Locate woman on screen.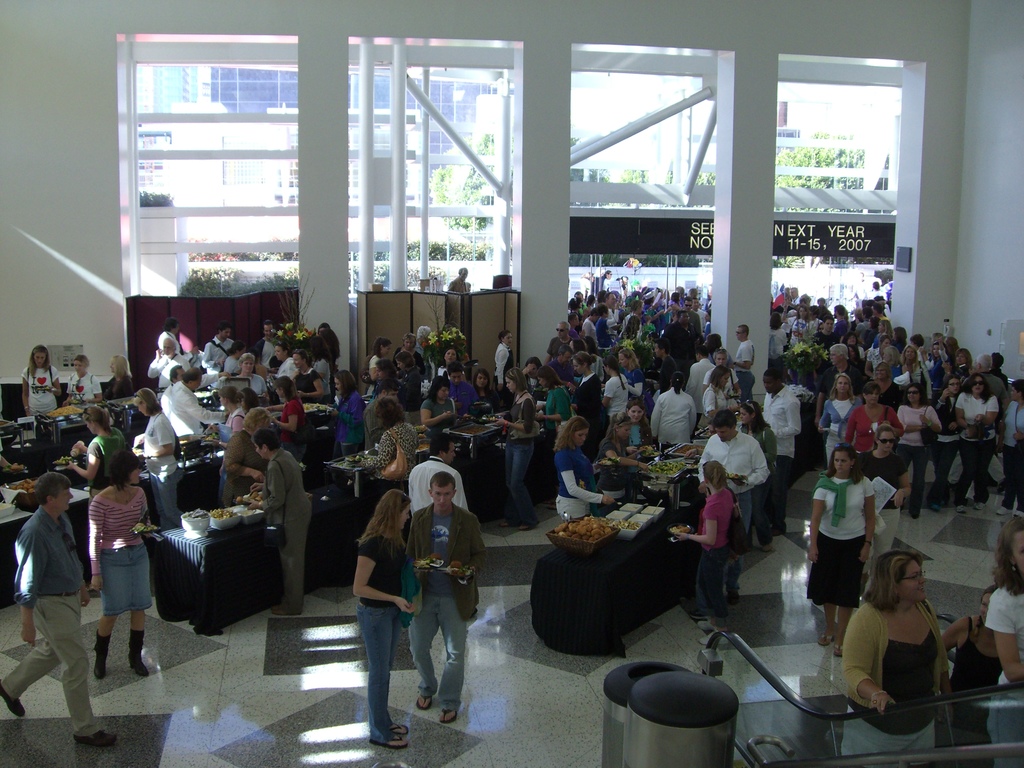
On screen at x1=274 y1=339 x2=292 y2=372.
